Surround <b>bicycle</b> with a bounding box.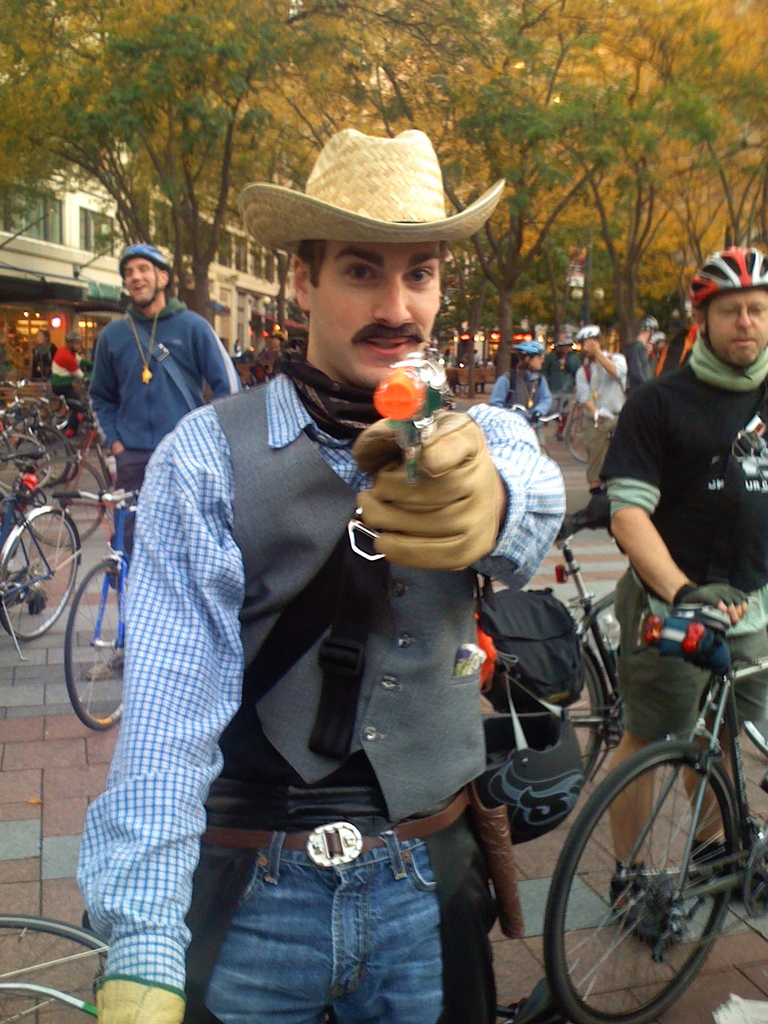
BBox(565, 403, 602, 465).
